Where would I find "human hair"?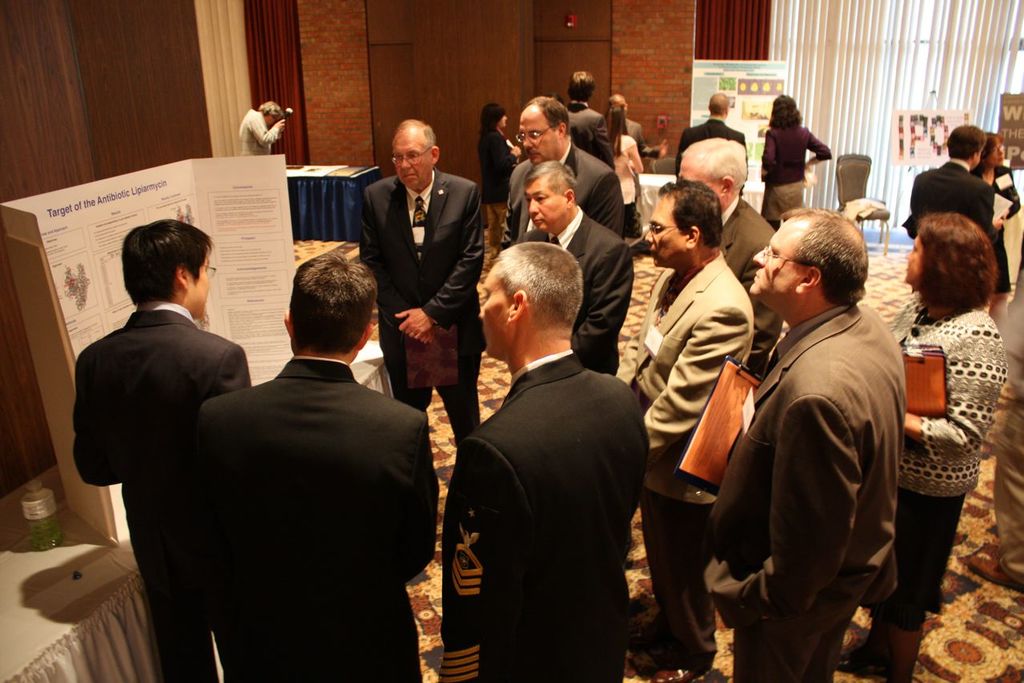
At 572:72:596:101.
